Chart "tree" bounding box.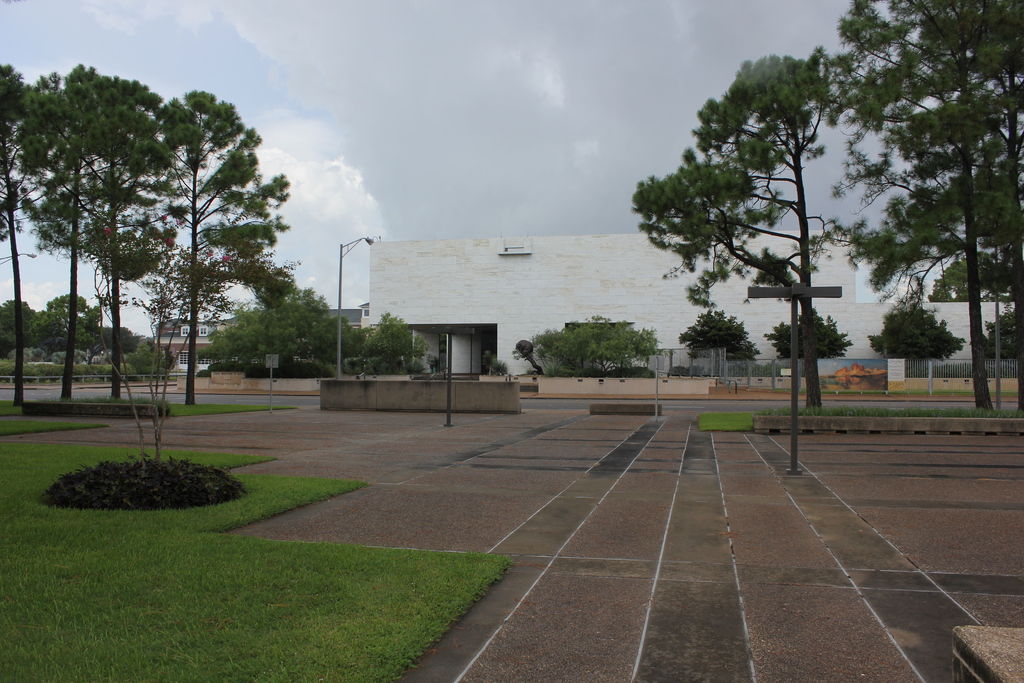
Charted: detection(831, 0, 1018, 418).
